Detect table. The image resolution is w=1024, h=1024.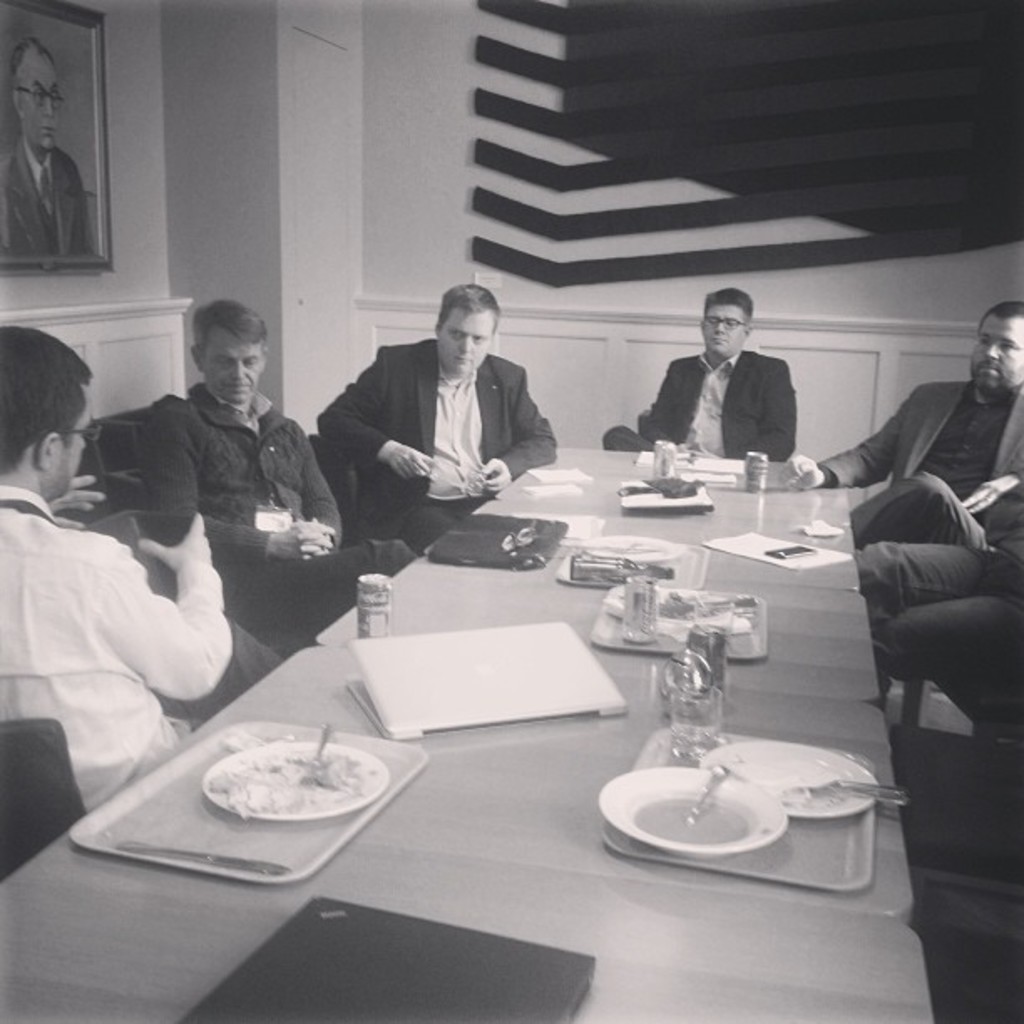
(191, 457, 947, 862).
